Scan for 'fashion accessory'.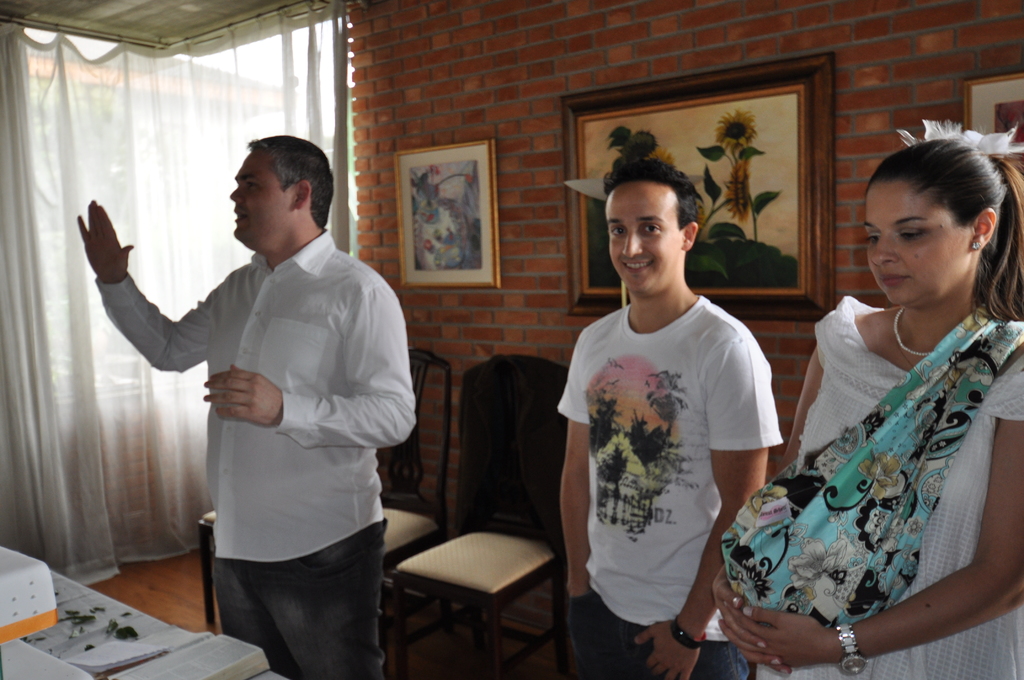
Scan result: box(892, 305, 932, 357).
